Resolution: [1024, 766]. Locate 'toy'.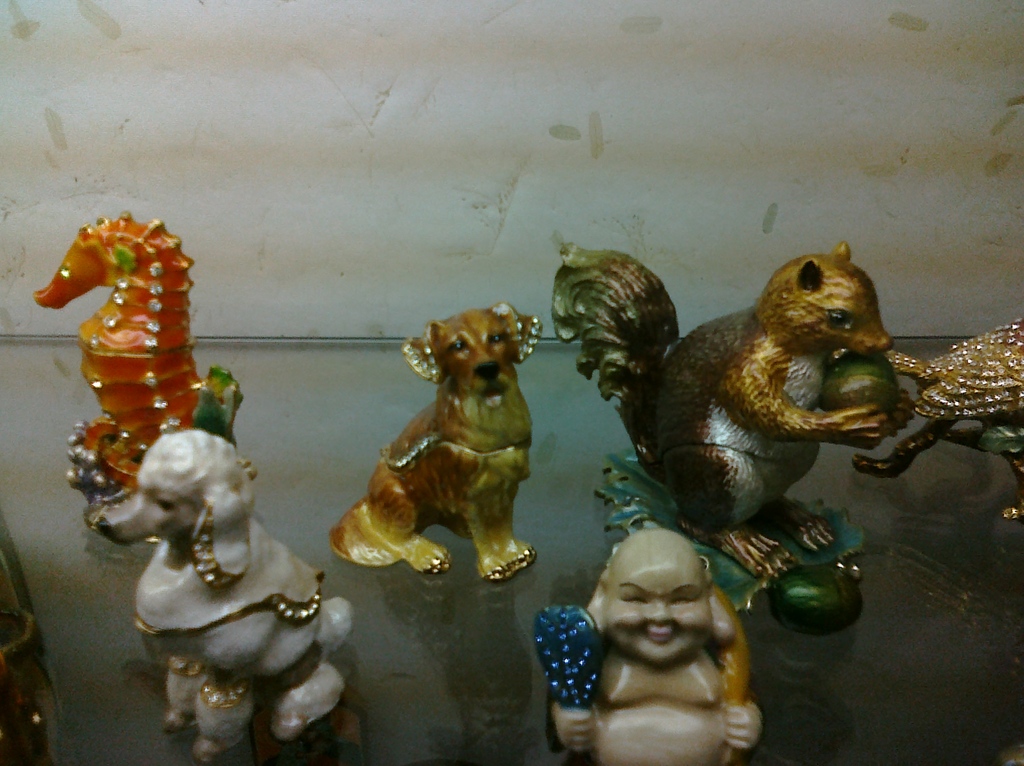
x1=534, y1=525, x2=758, y2=765.
